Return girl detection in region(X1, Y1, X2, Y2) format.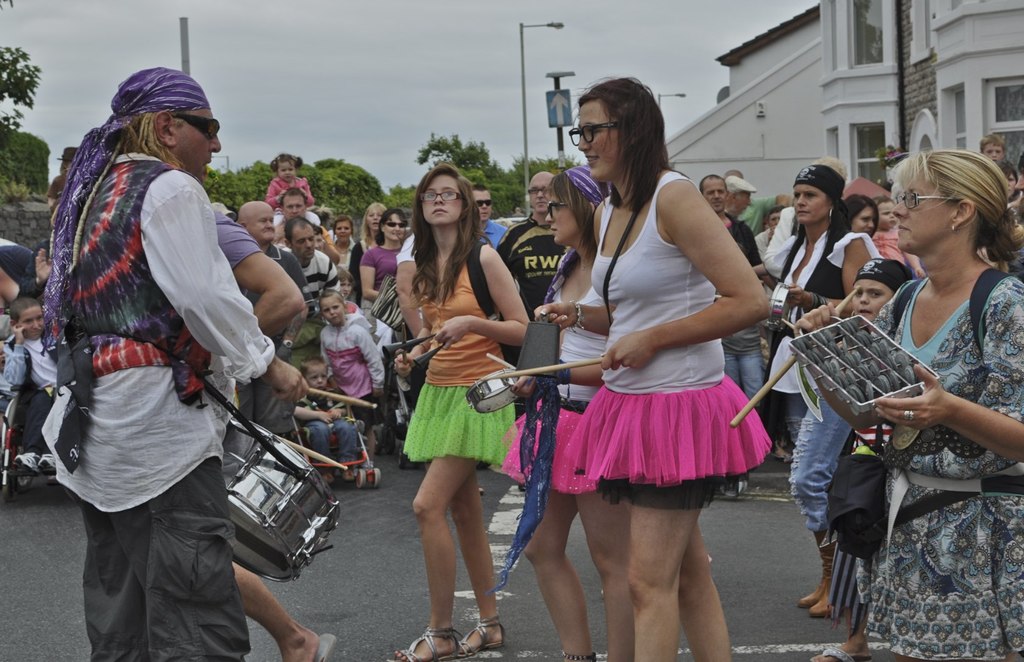
region(264, 151, 313, 210).
